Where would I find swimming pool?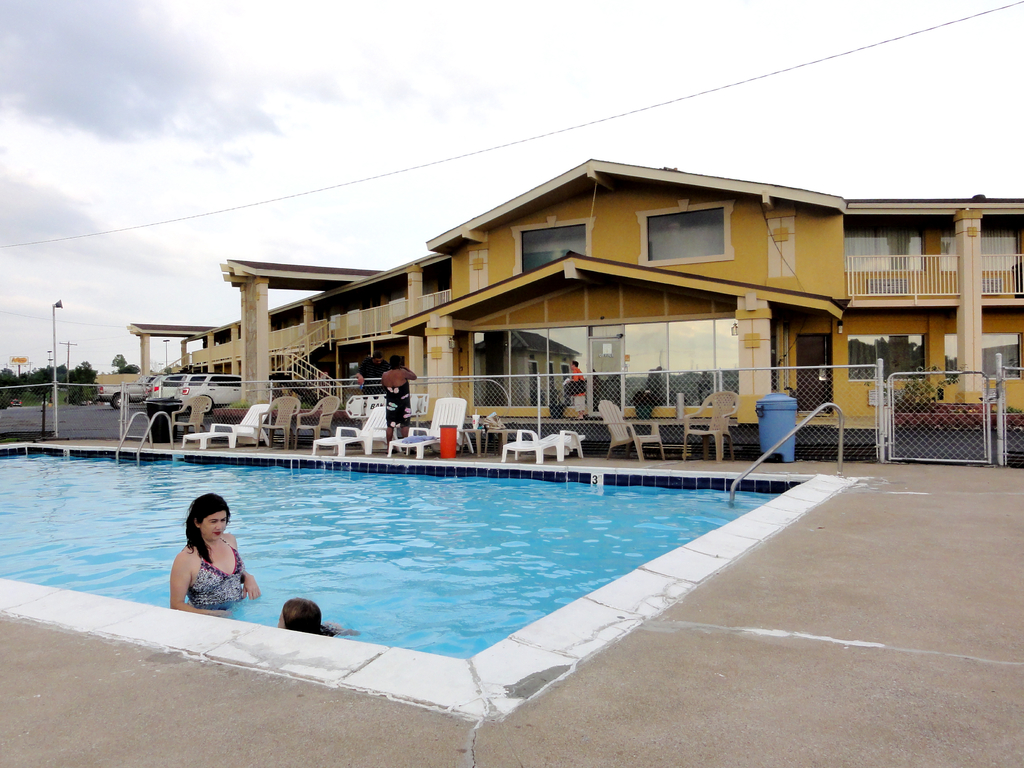
At bbox=(127, 434, 791, 694).
